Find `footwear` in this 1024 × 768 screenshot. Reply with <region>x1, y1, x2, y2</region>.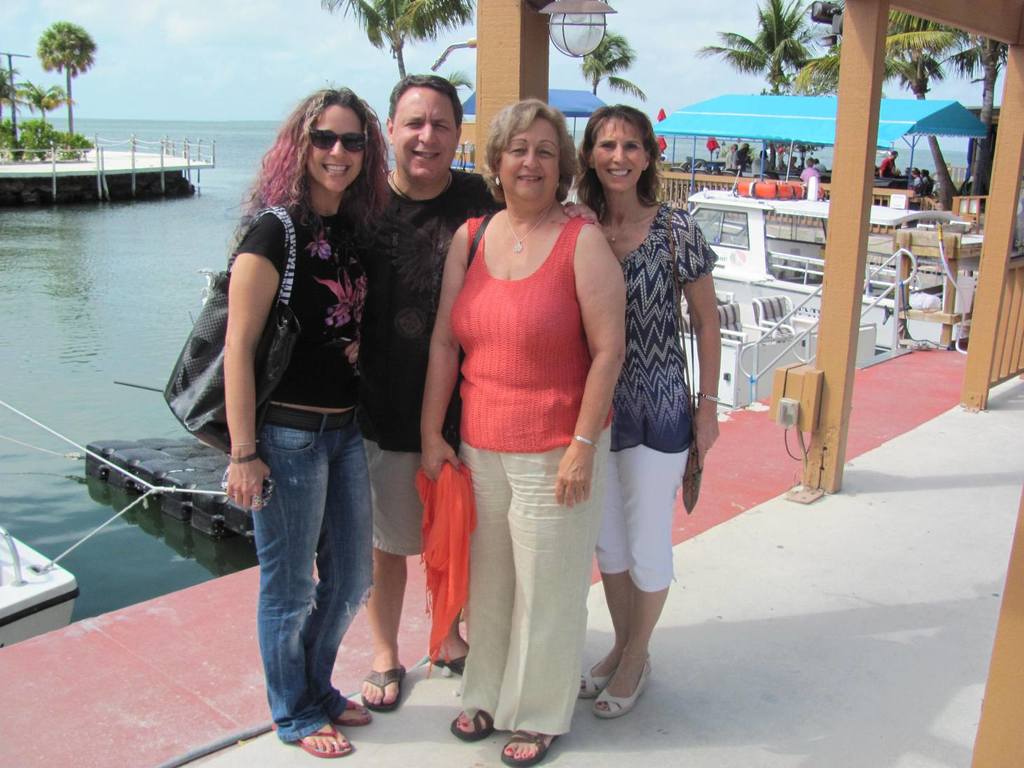
<region>575, 654, 625, 694</region>.
